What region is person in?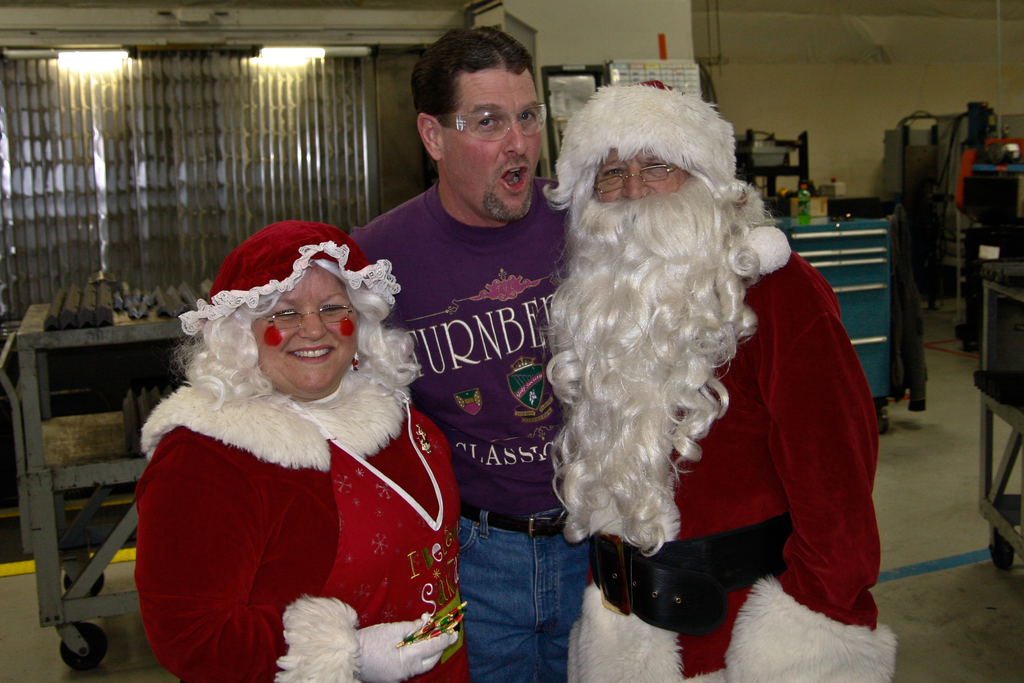
rect(548, 79, 901, 682).
